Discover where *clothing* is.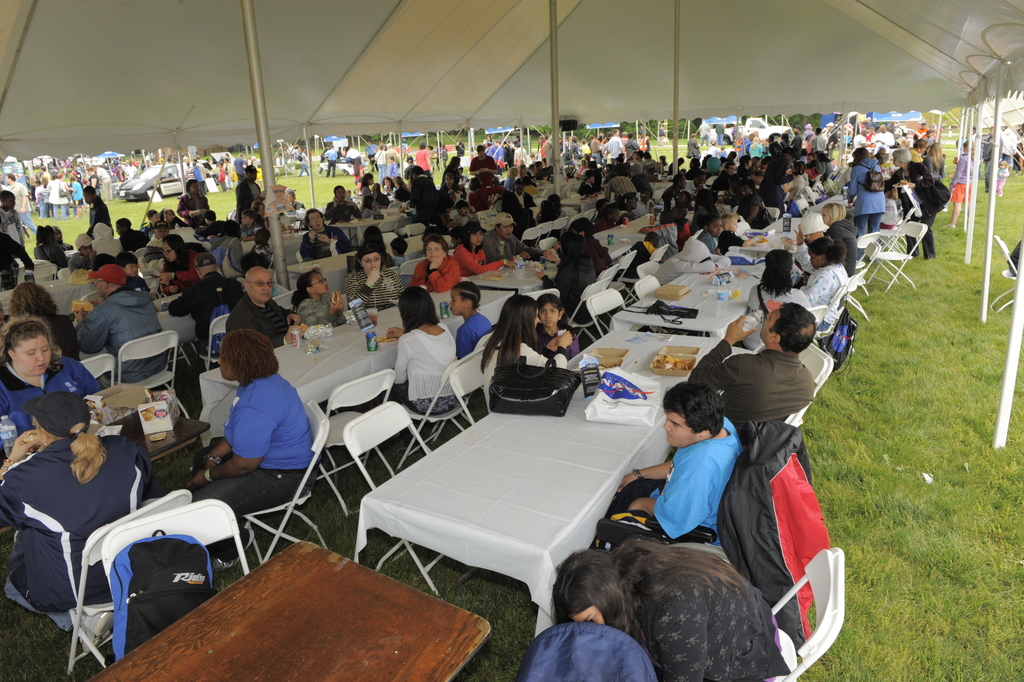
Discovered at {"left": 469, "top": 333, "right": 555, "bottom": 419}.
